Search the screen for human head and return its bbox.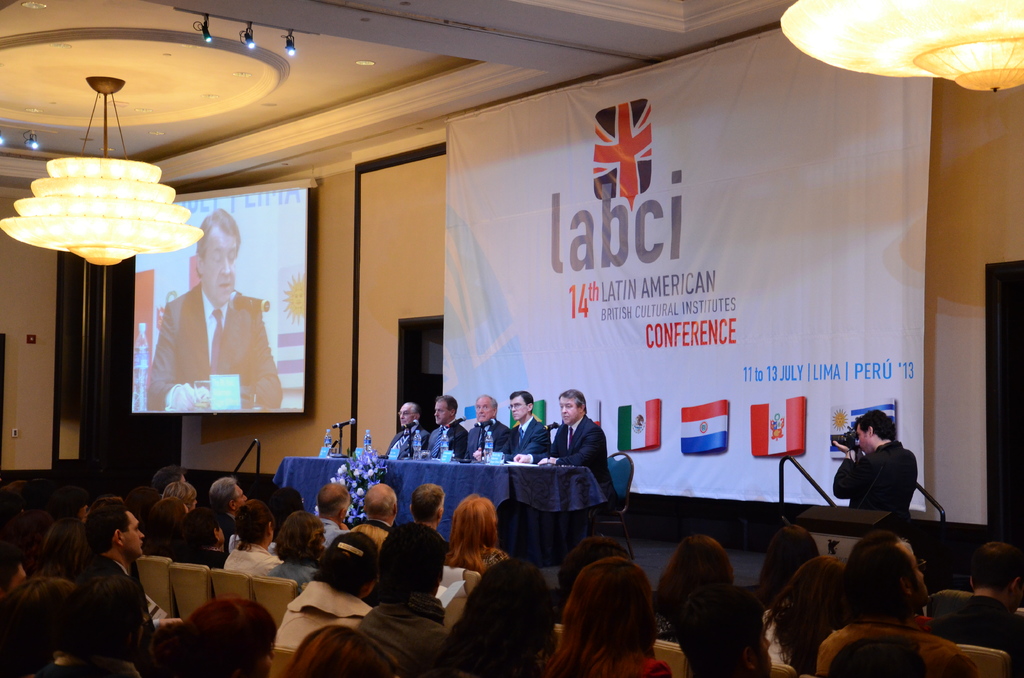
Found: bbox=[288, 620, 403, 677].
